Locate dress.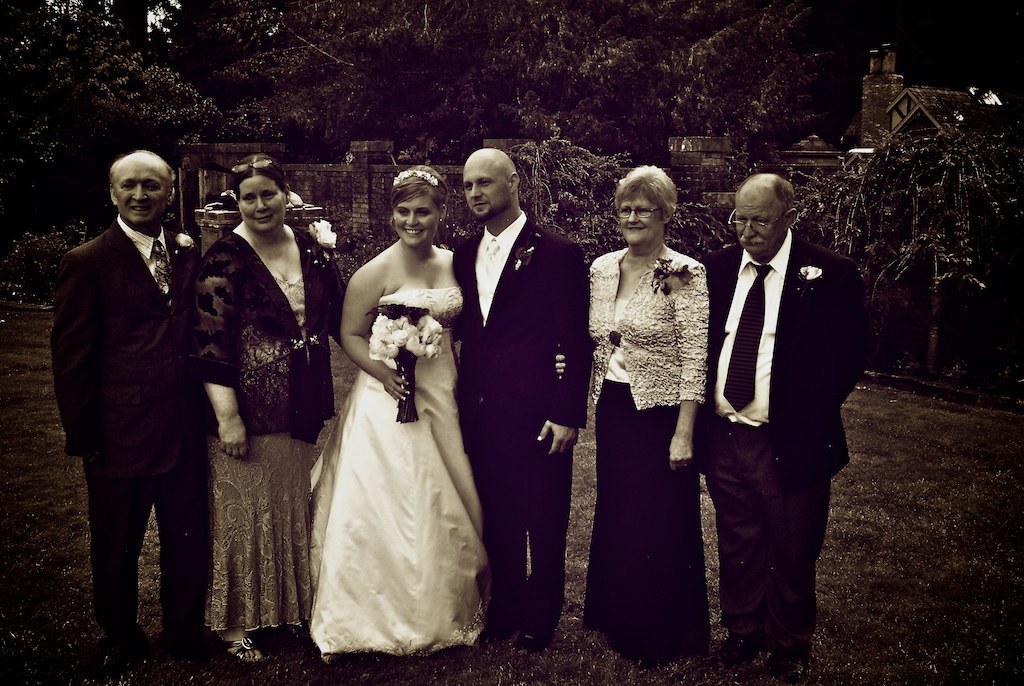
Bounding box: [199,228,349,639].
